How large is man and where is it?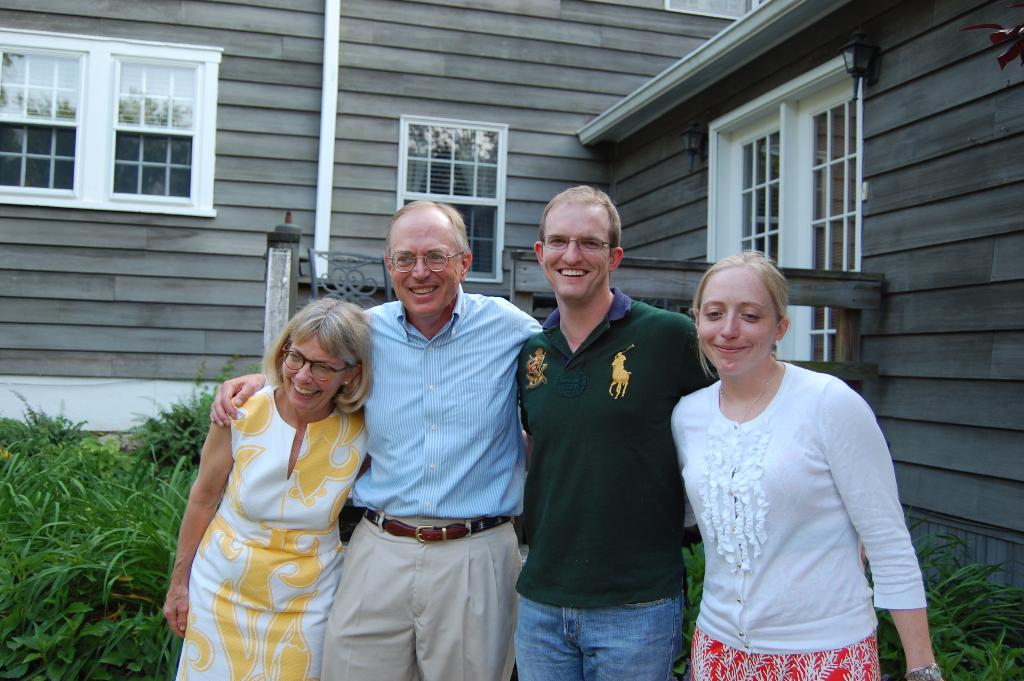
Bounding box: <region>509, 164, 708, 680</region>.
